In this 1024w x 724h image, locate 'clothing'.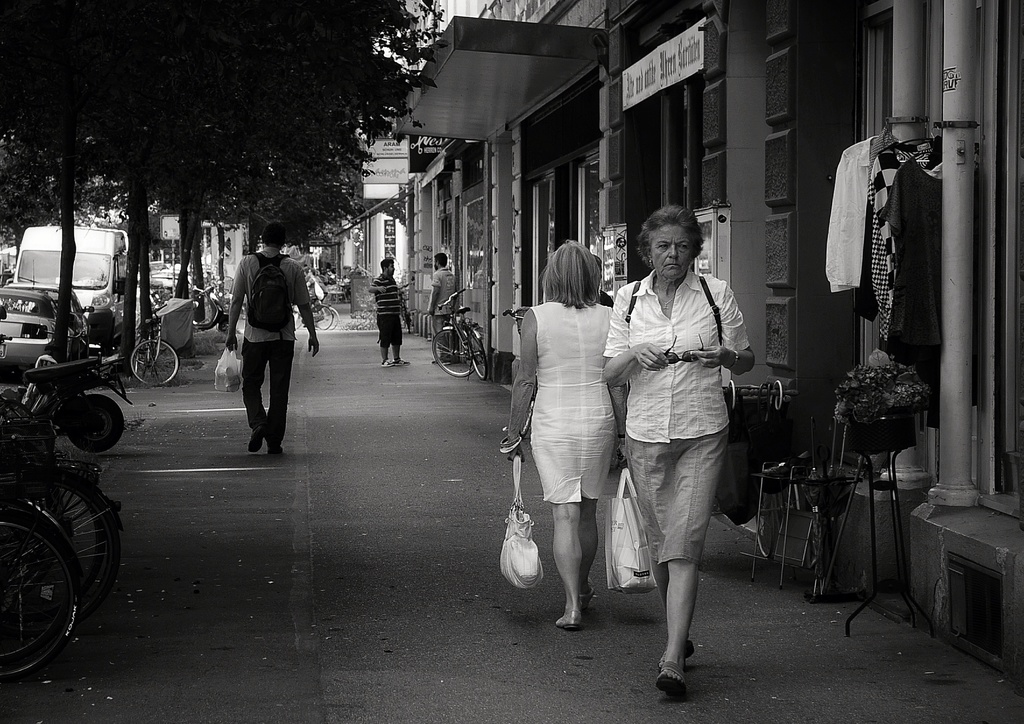
Bounding box: {"x1": 217, "y1": 227, "x2": 302, "y2": 446}.
